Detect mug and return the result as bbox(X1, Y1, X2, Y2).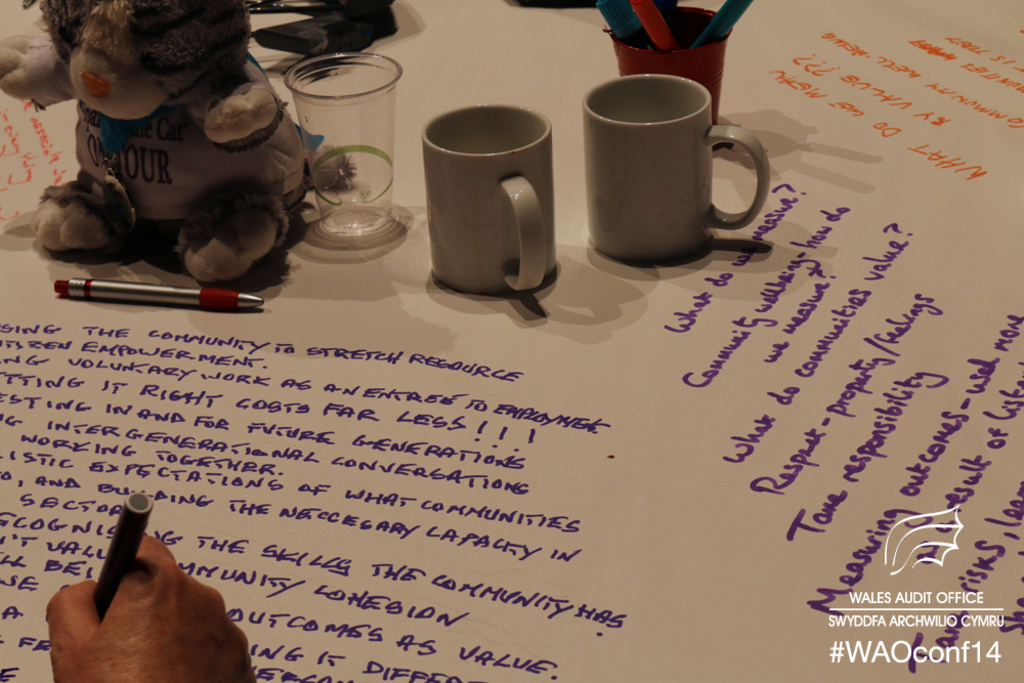
bbox(578, 76, 772, 266).
